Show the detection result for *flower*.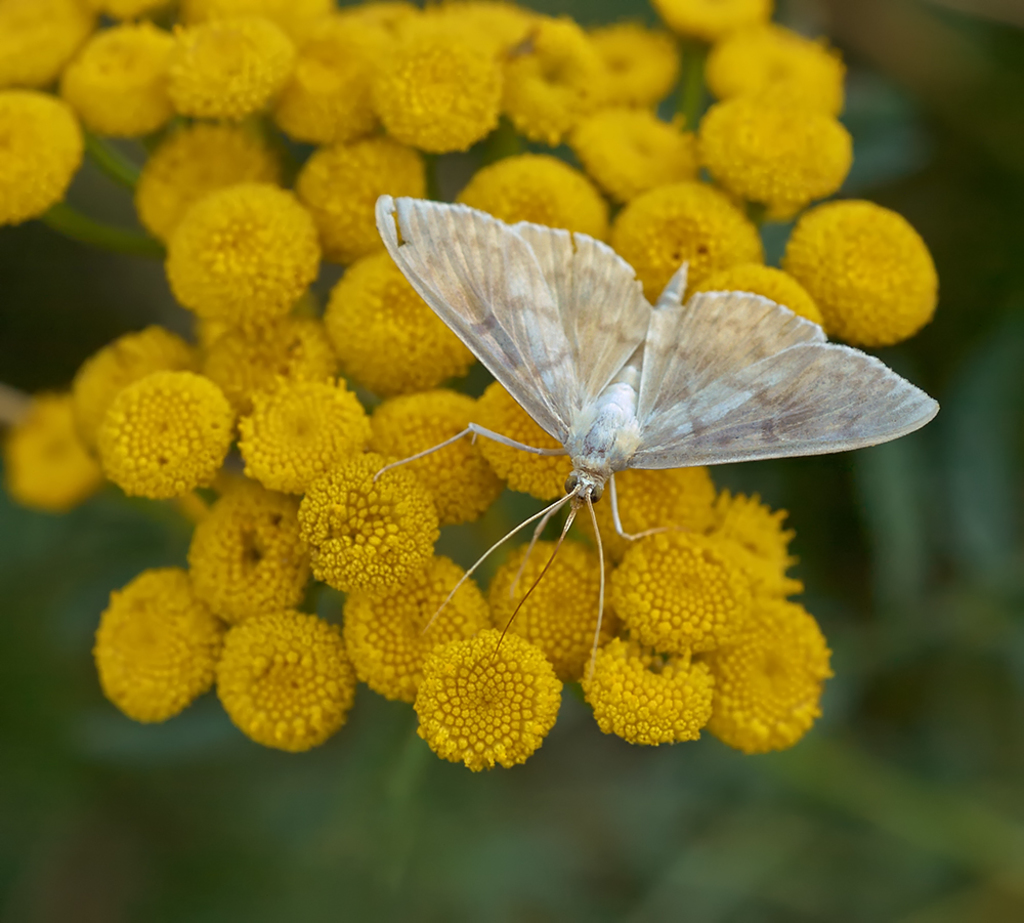
detection(91, 538, 221, 721).
